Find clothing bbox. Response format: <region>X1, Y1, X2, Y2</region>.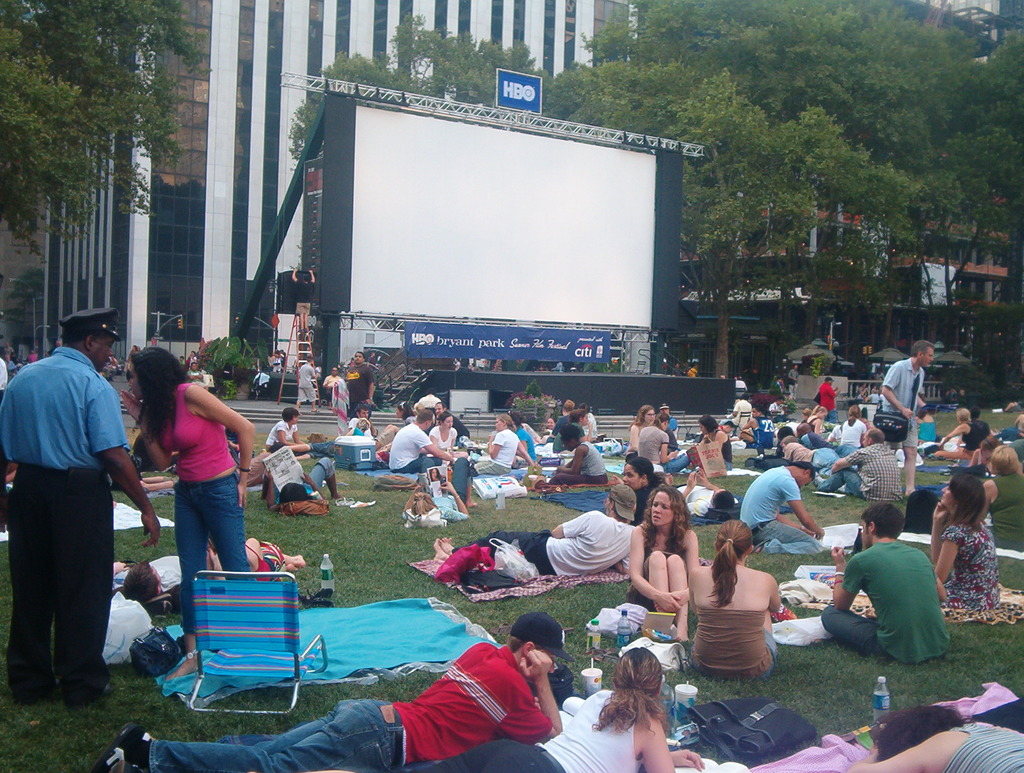
<region>815, 441, 909, 498</region>.
